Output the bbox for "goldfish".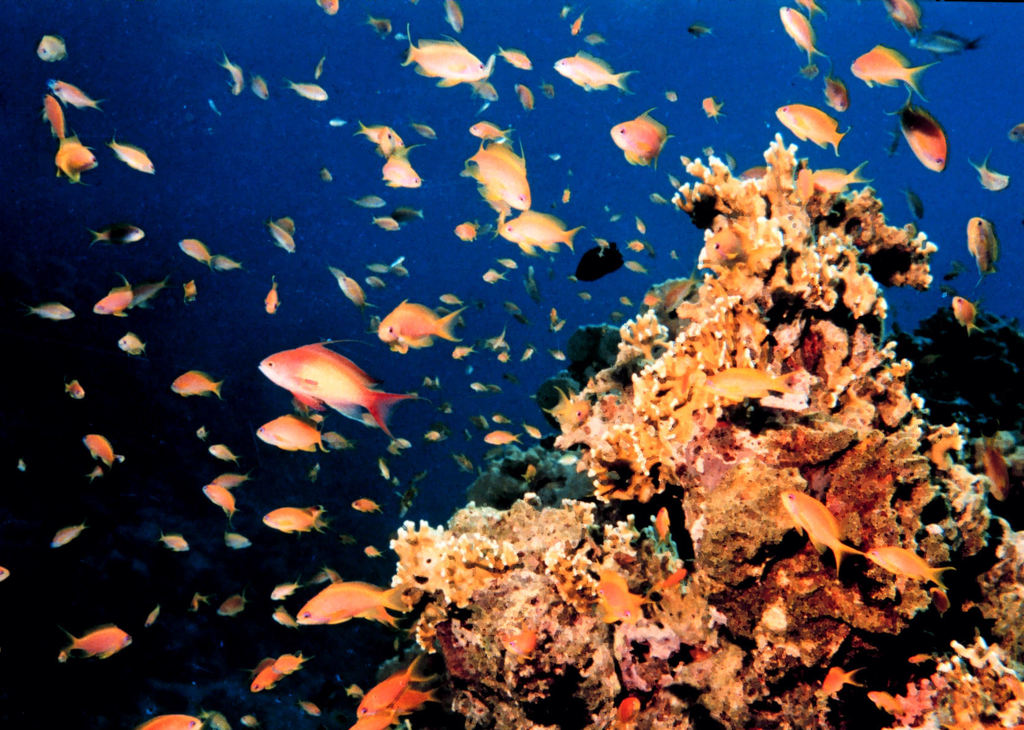
(x1=778, y1=491, x2=863, y2=578).
